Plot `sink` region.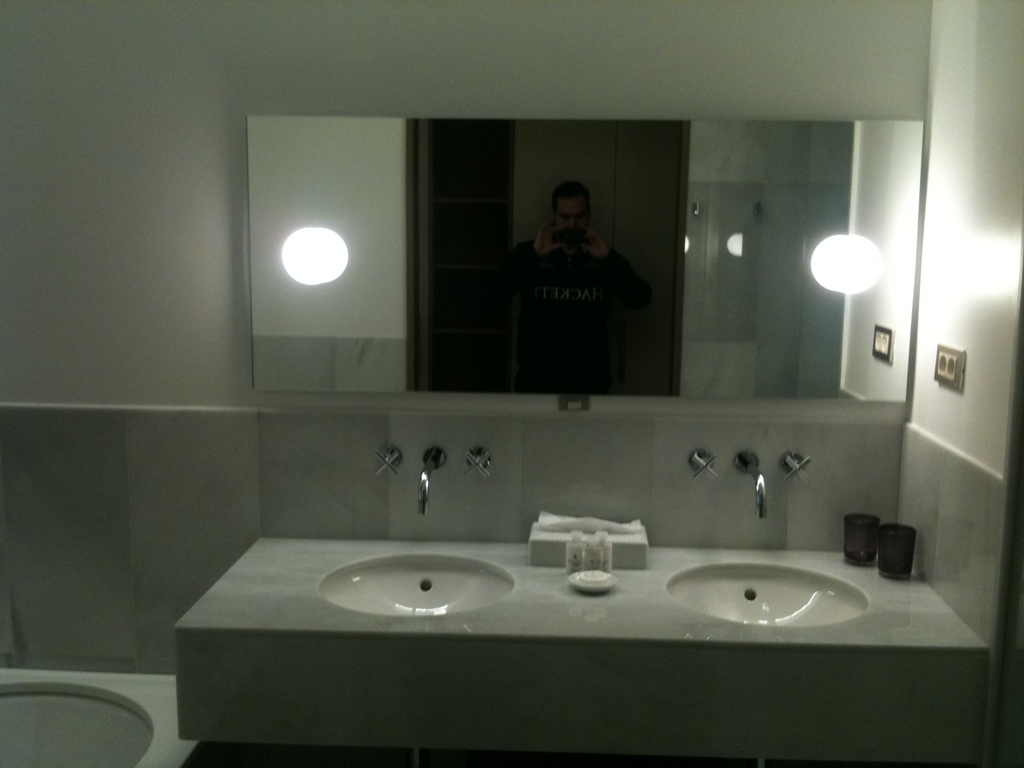
Plotted at 657, 447, 871, 627.
